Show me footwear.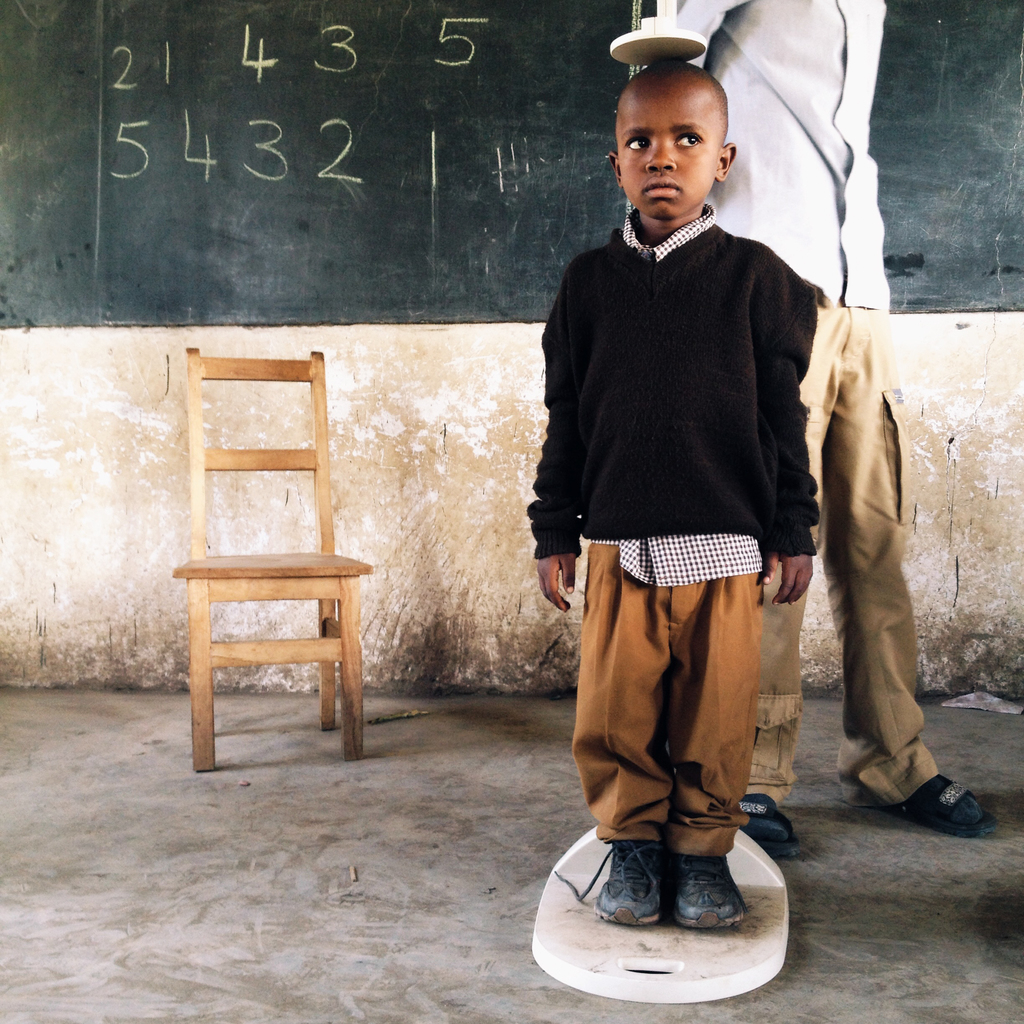
footwear is here: region(536, 831, 803, 985).
